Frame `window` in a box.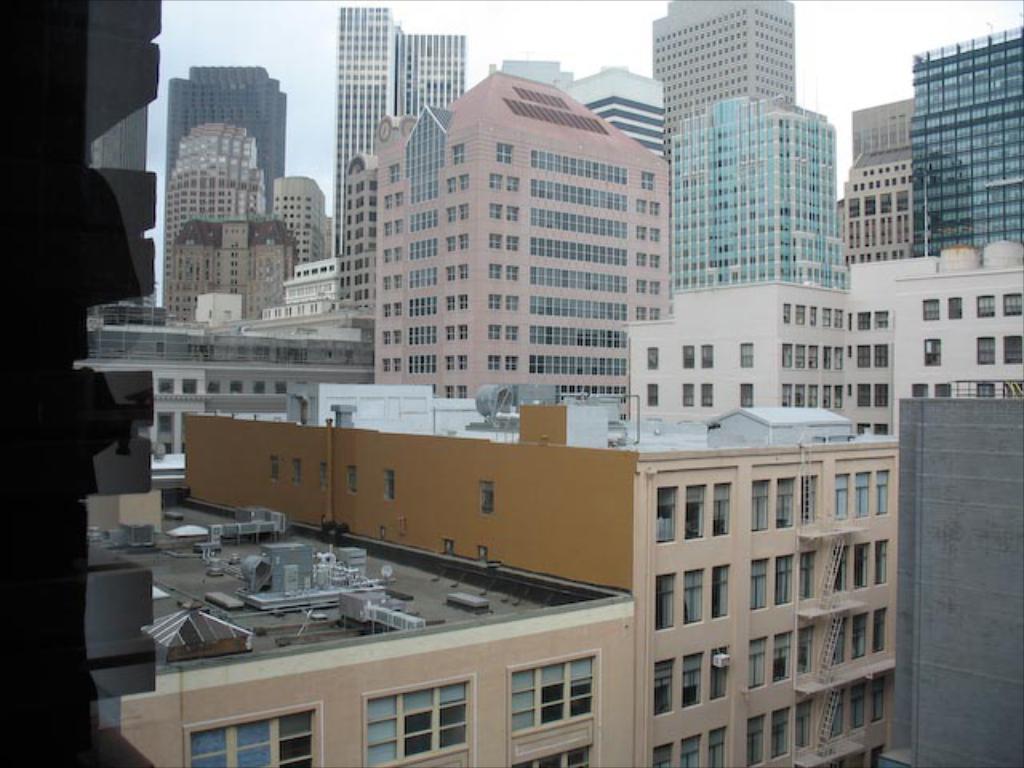
(850, 547, 870, 589).
